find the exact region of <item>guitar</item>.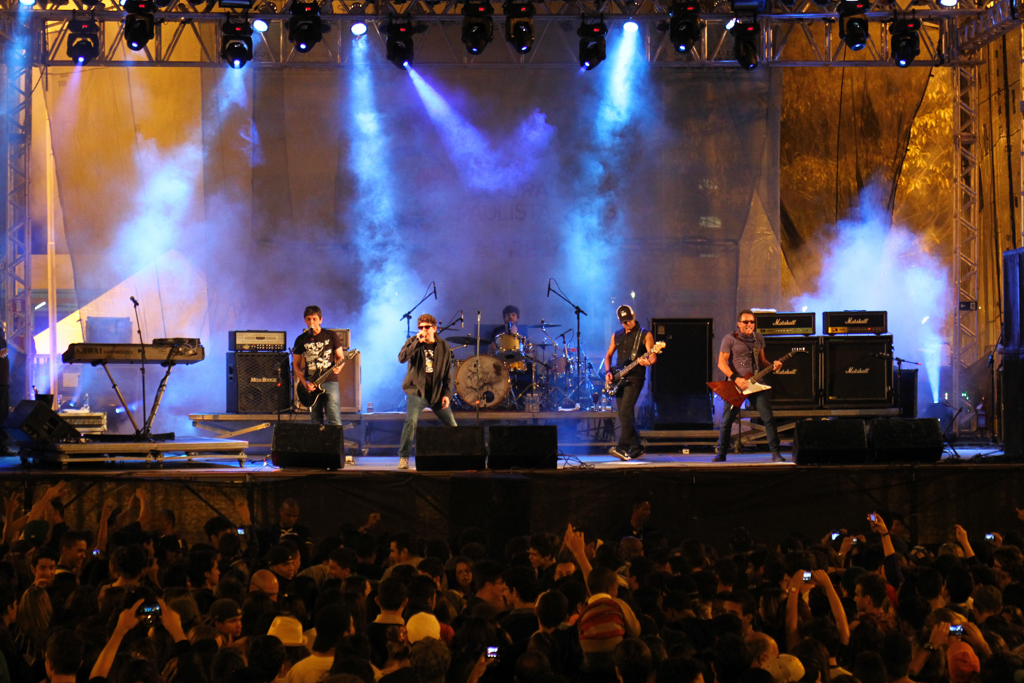
Exact region: <box>605,336,665,399</box>.
